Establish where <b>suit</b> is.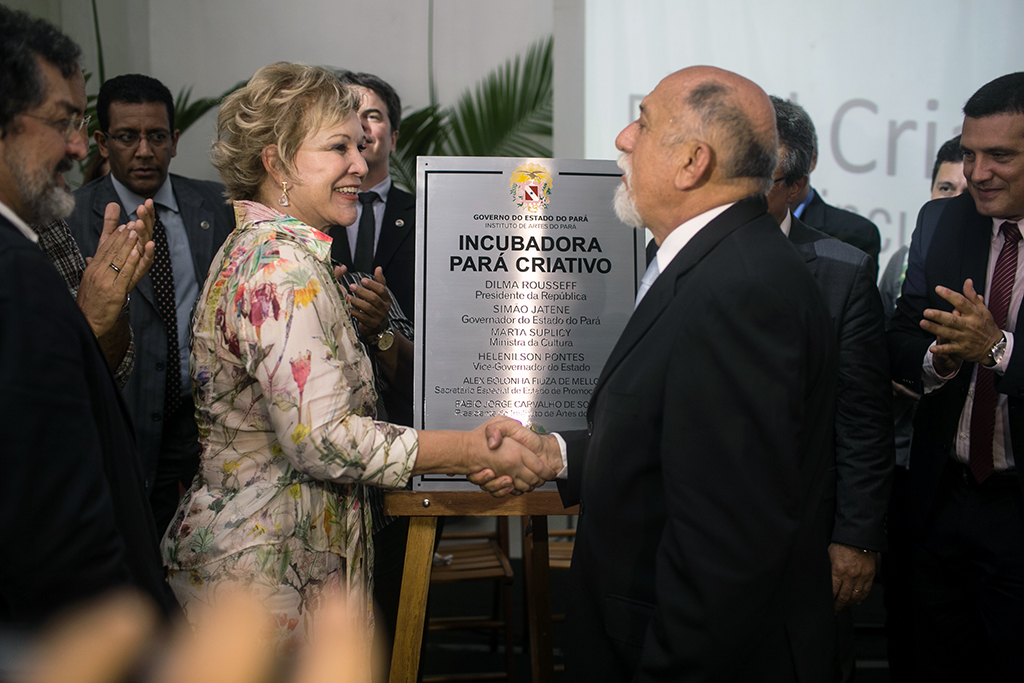
Established at {"x1": 69, "y1": 163, "x2": 239, "y2": 480}.
